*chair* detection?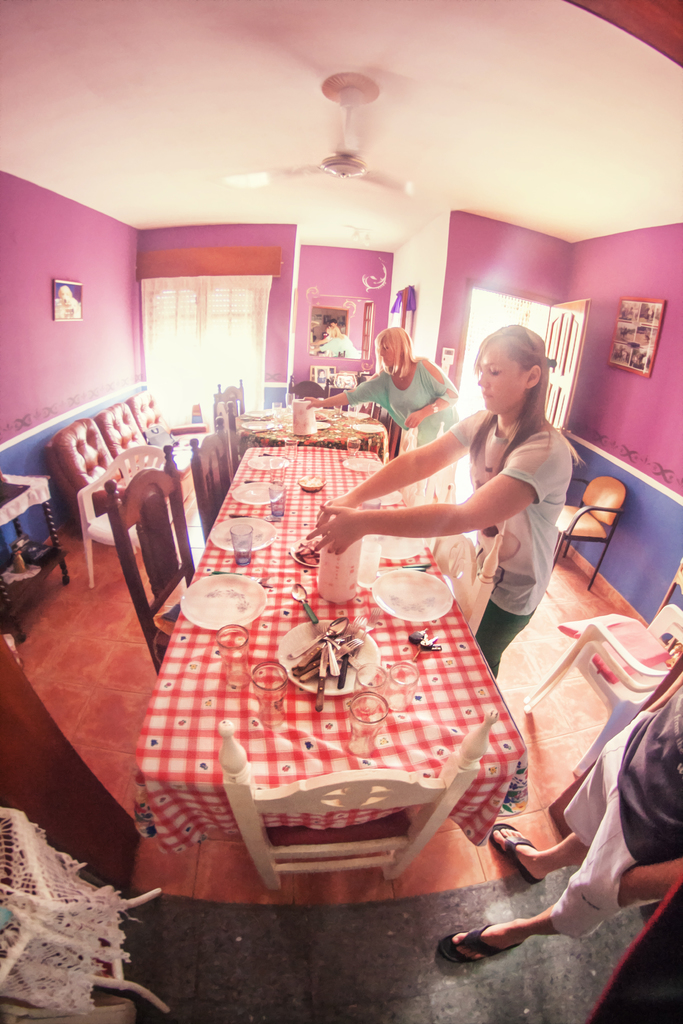
<region>395, 426, 441, 455</region>
